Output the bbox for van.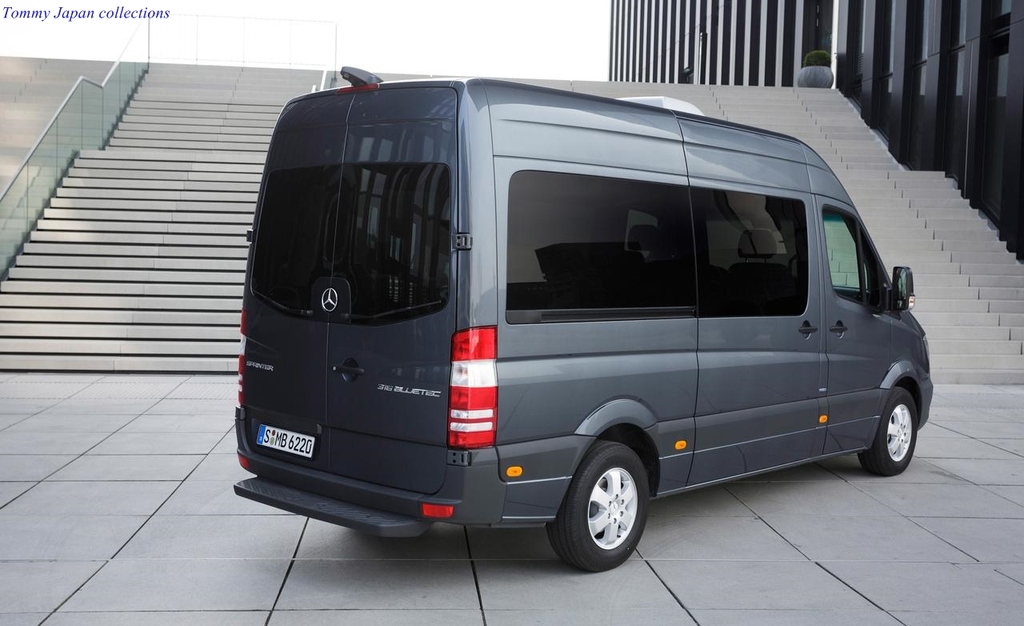
[230,64,937,572].
